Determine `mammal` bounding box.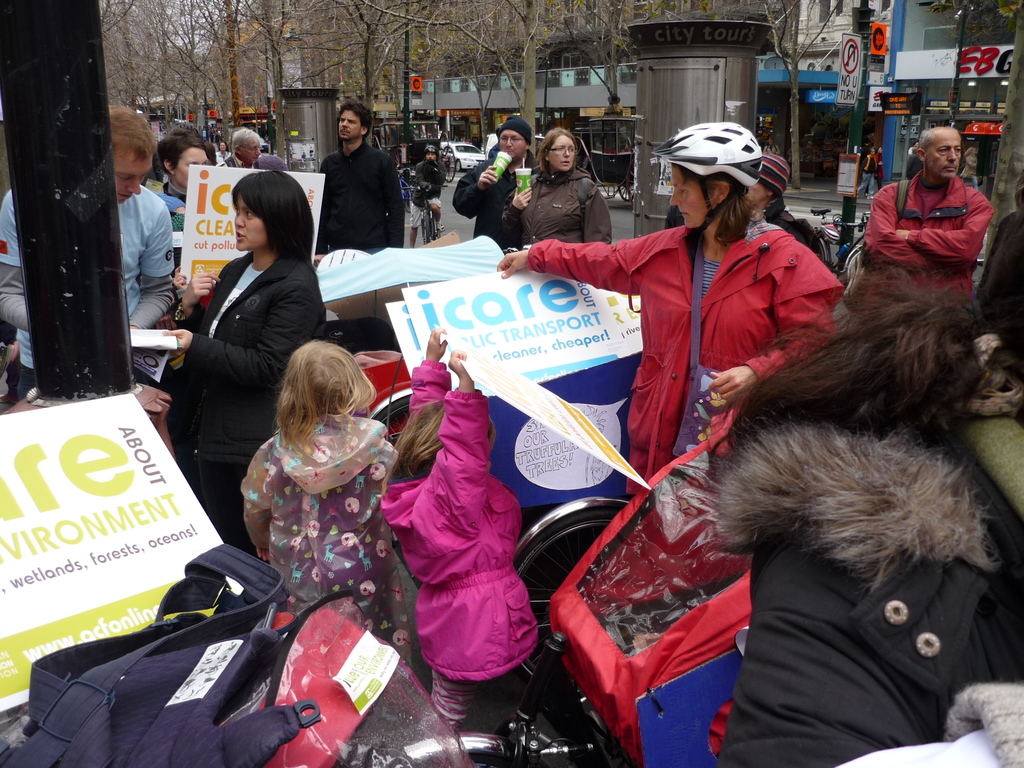
Determined: <bbox>764, 137, 779, 154</bbox>.
